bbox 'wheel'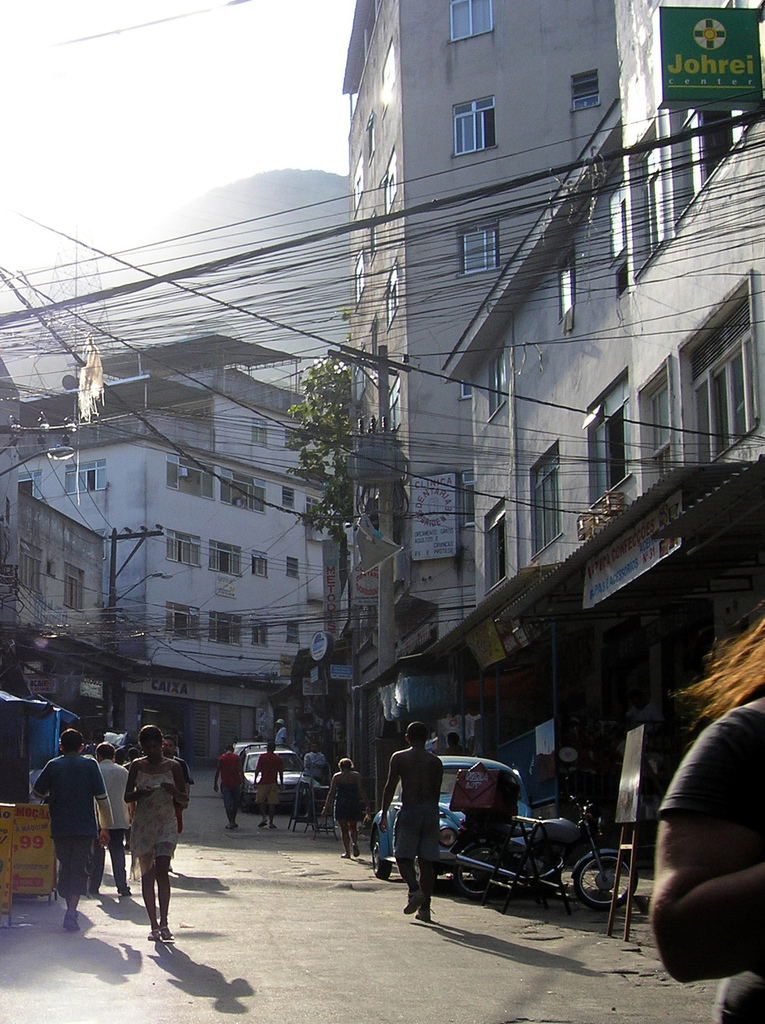
x1=240, y1=791, x2=249, y2=810
